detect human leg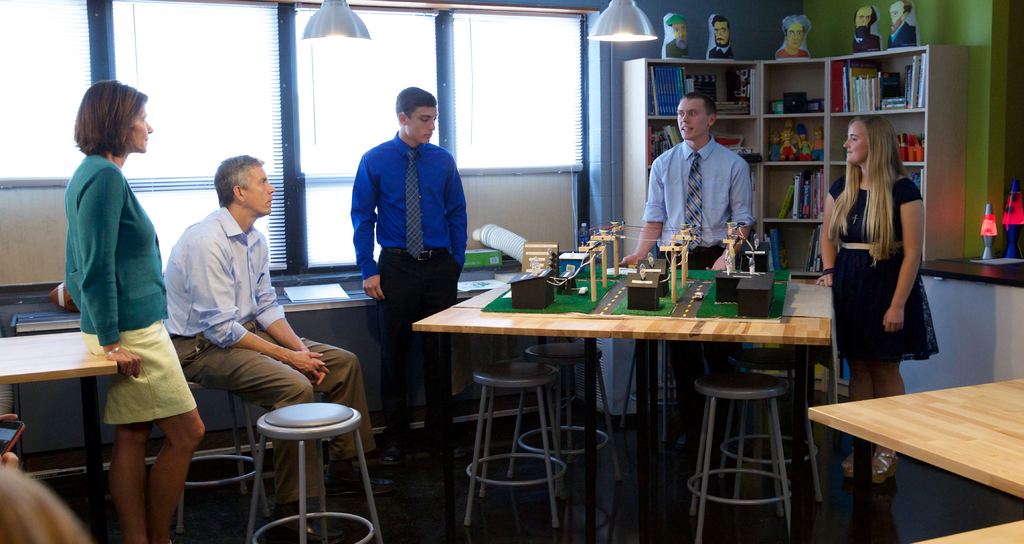
box=[833, 355, 881, 483]
